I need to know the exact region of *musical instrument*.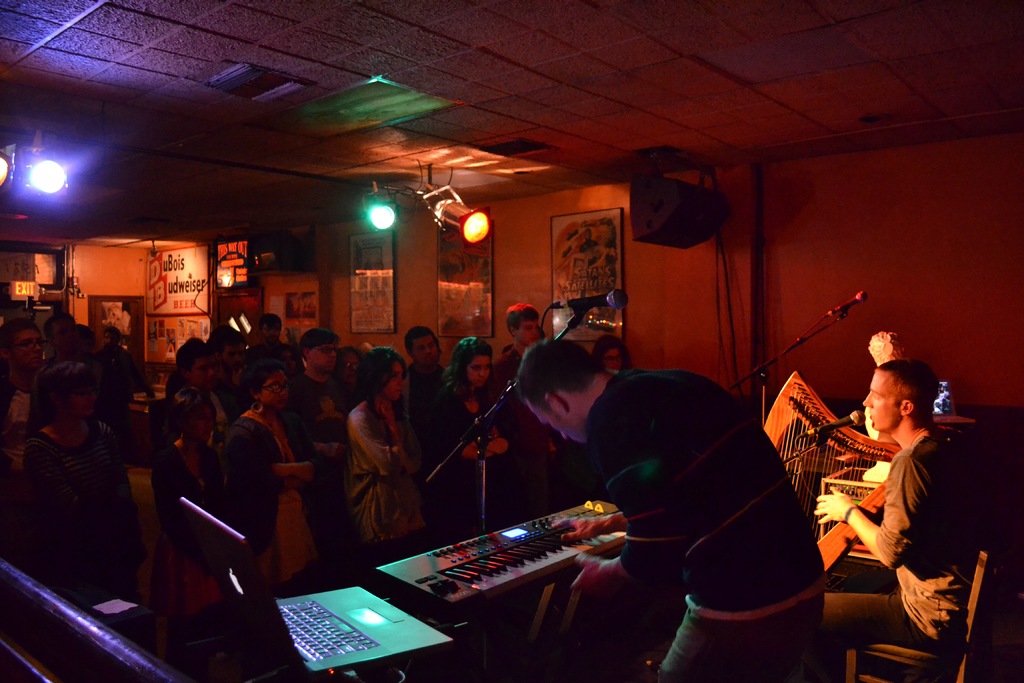
Region: x1=795 y1=386 x2=957 y2=623.
